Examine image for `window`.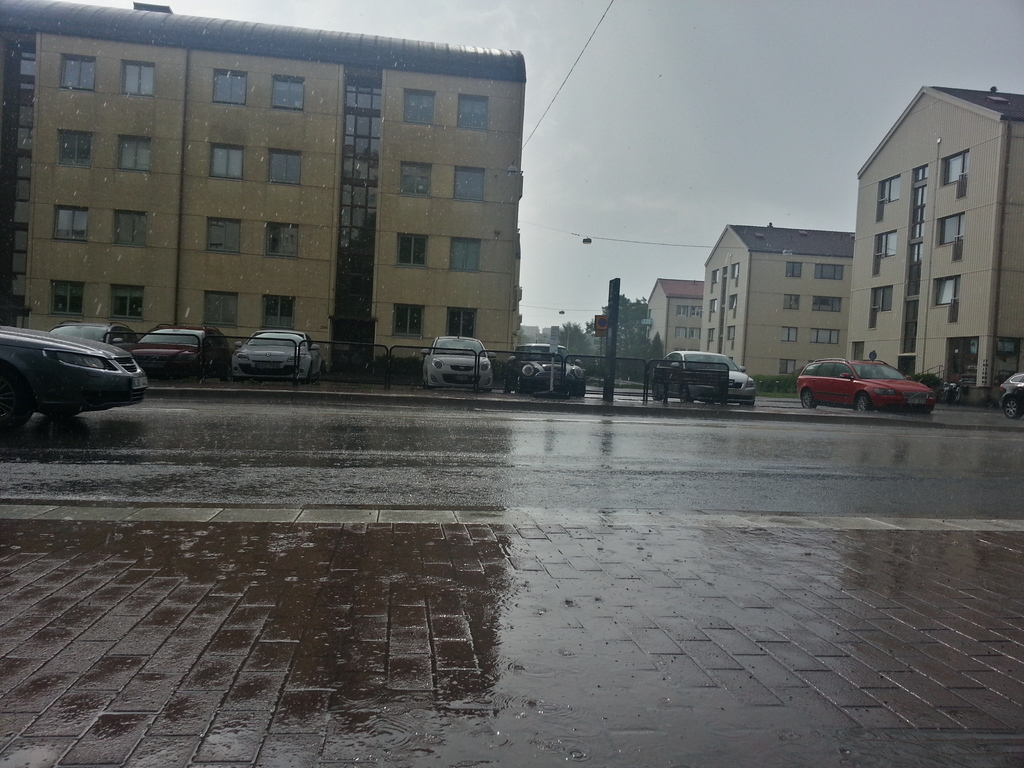
Examination result: x1=447 y1=308 x2=479 y2=342.
